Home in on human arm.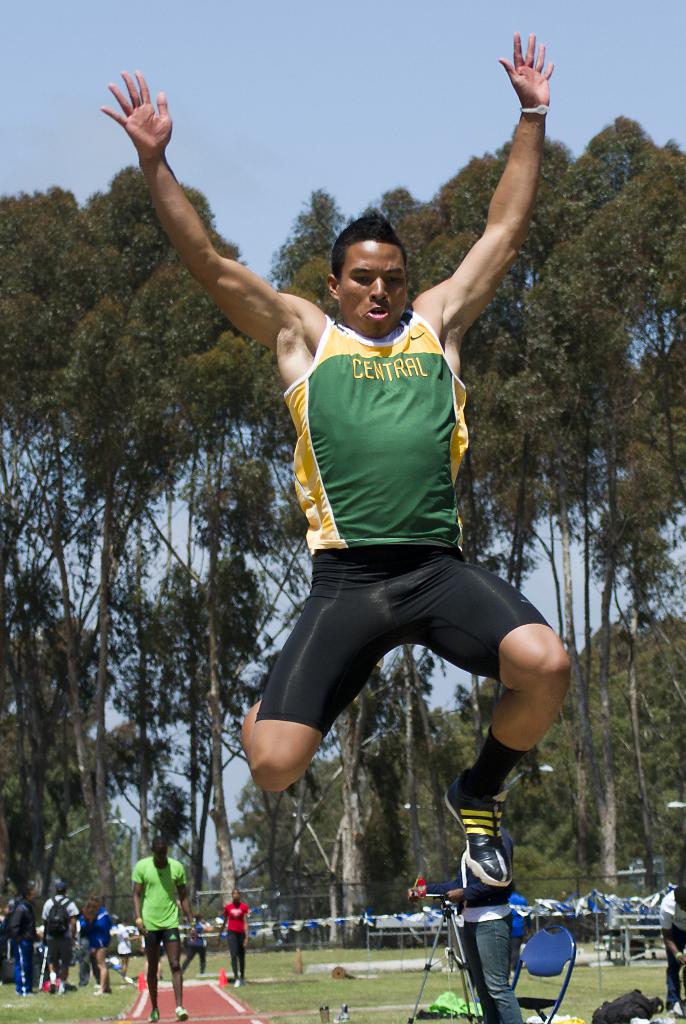
Homed in at [448,839,513,900].
